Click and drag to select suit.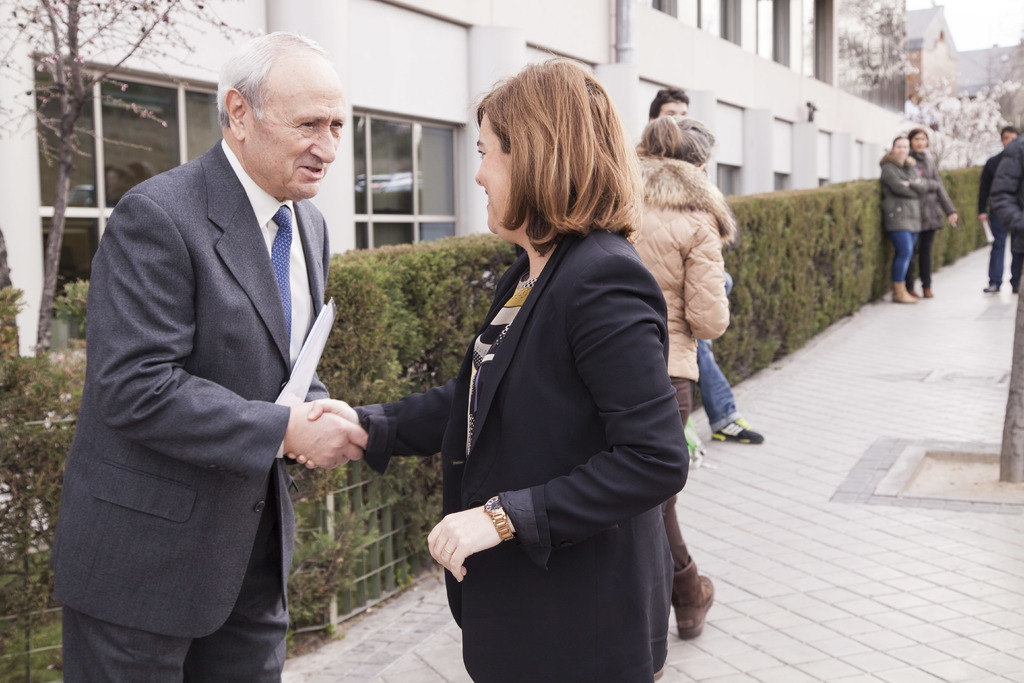
Selection: {"left": 356, "top": 226, "right": 694, "bottom": 682}.
